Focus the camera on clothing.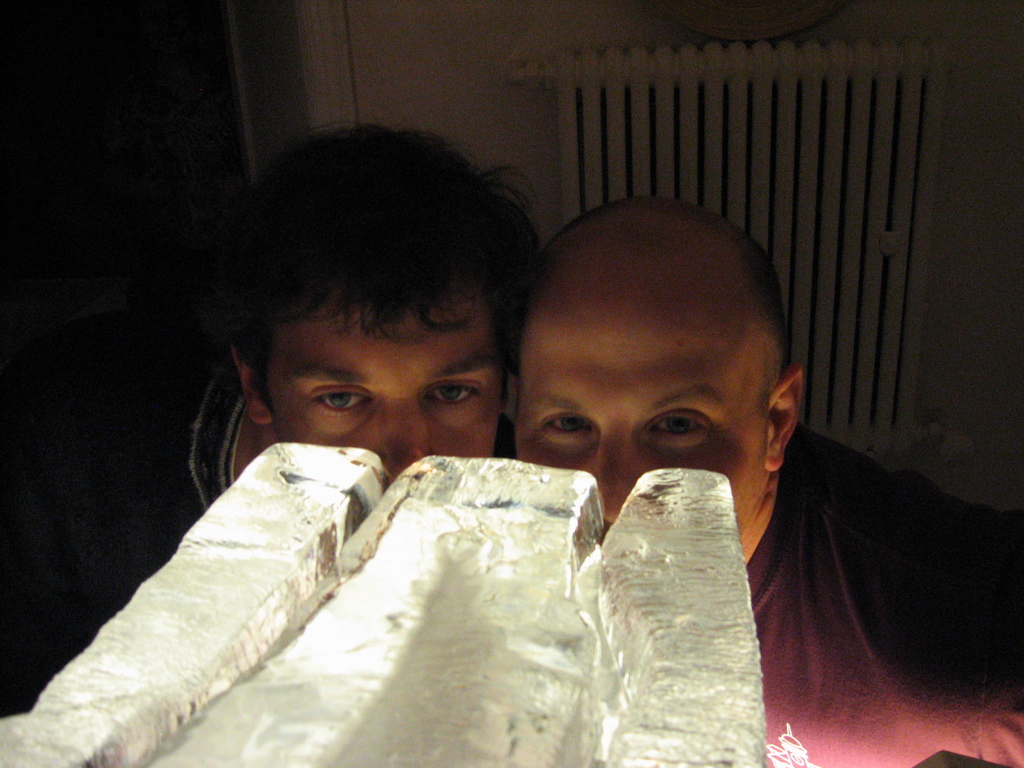
Focus region: [left=0, top=357, right=241, bottom=691].
